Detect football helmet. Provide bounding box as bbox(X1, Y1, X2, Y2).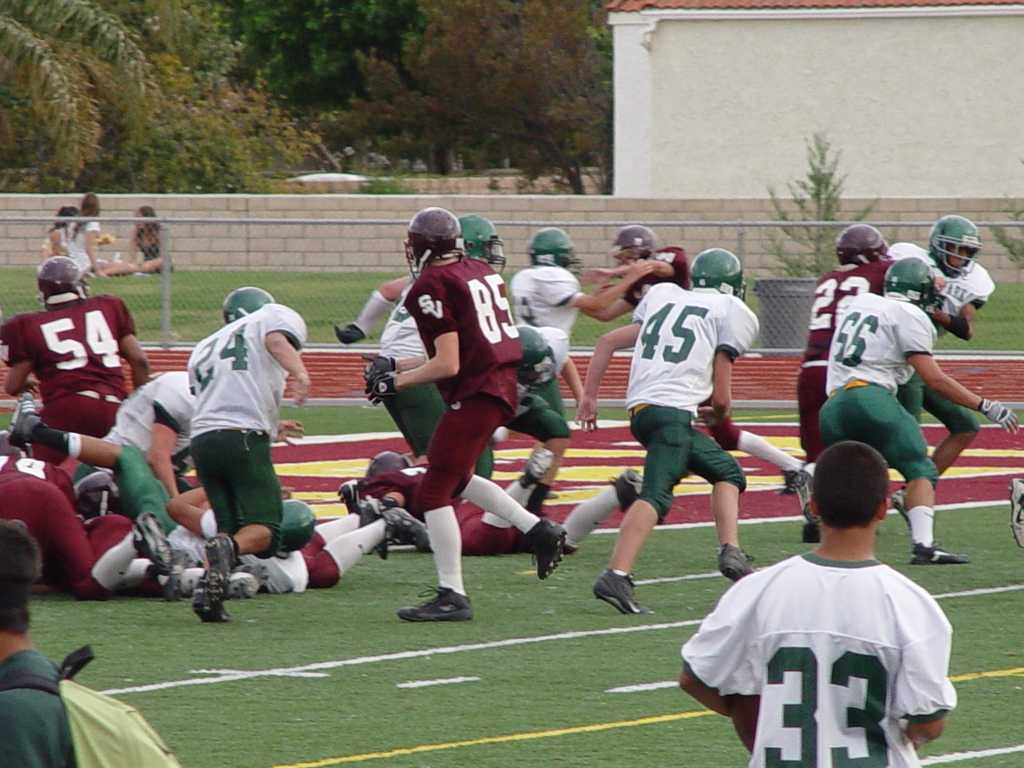
bbox(885, 257, 942, 302).
